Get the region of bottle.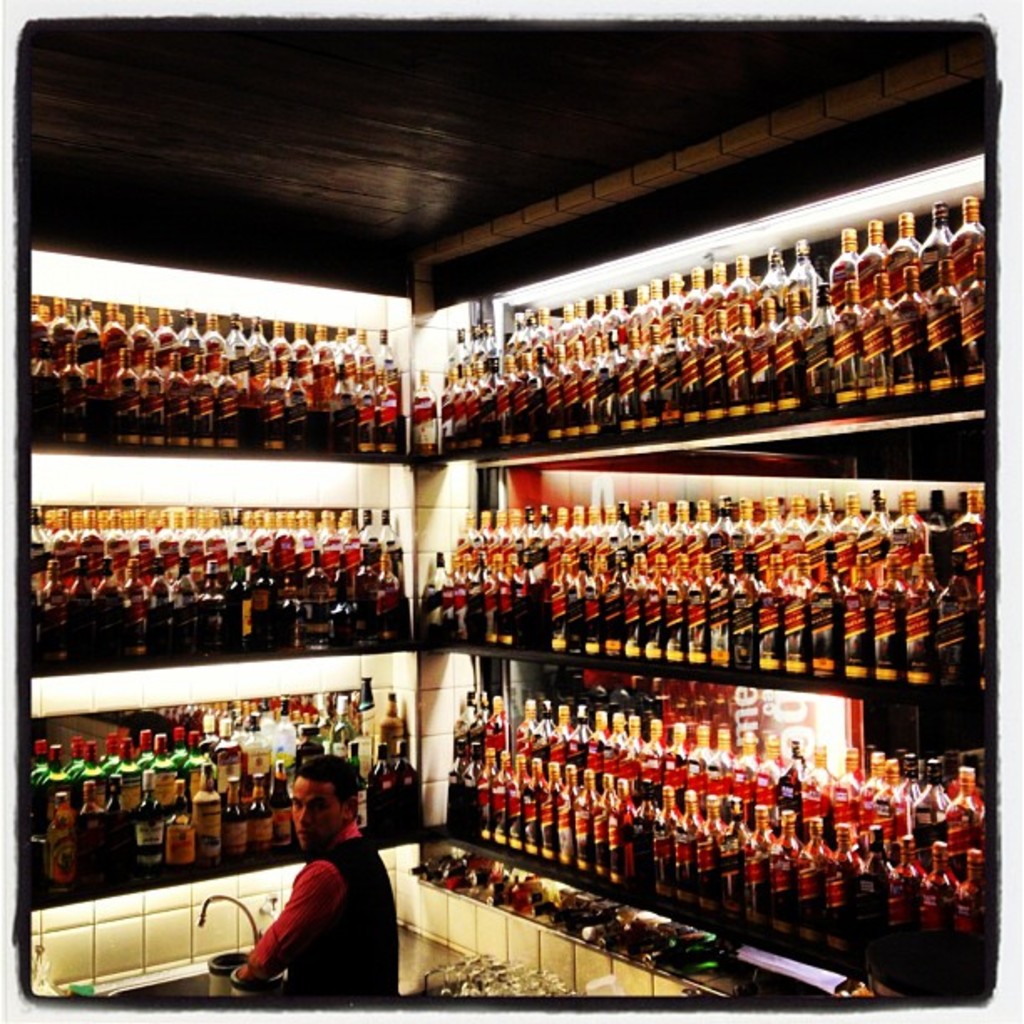
<bbox>408, 857, 450, 877</bbox>.
